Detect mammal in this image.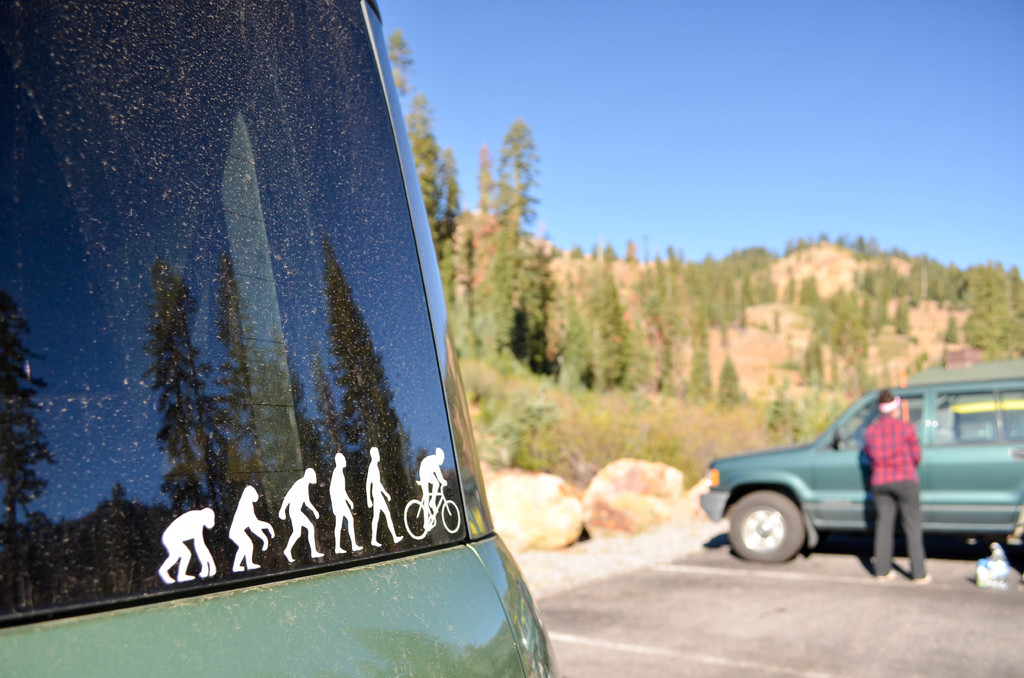
Detection: bbox=[860, 390, 922, 585].
